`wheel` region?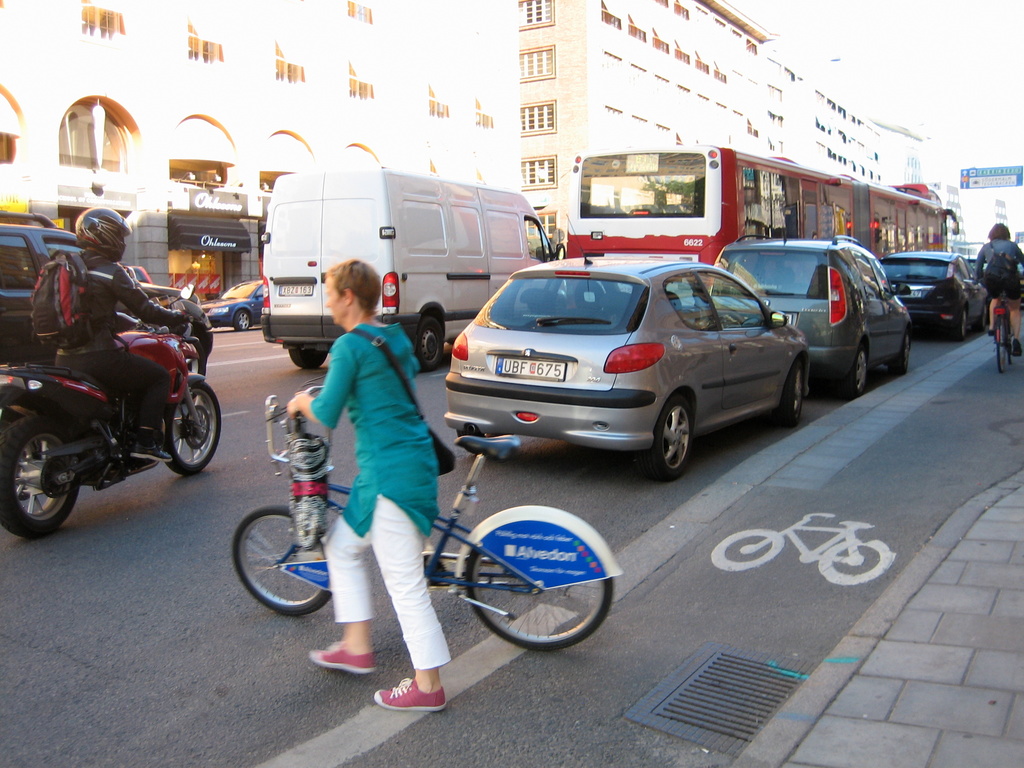
<bbox>890, 331, 915, 373</bbox>
